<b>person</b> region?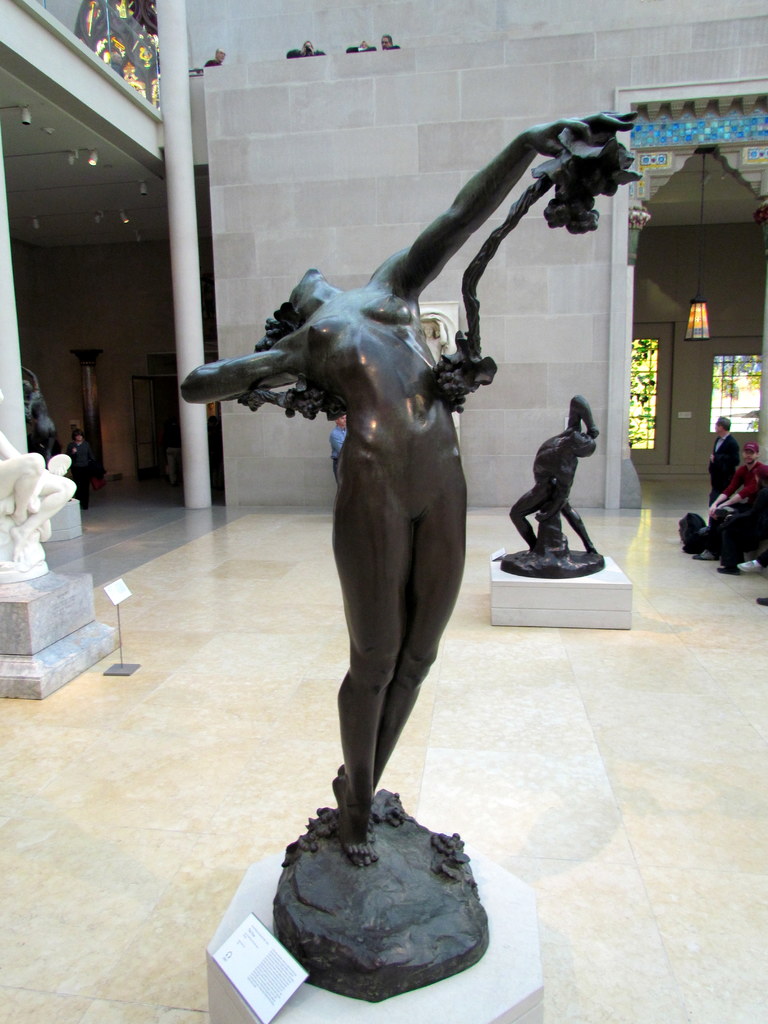
rect(506, 393, 602, 552)
